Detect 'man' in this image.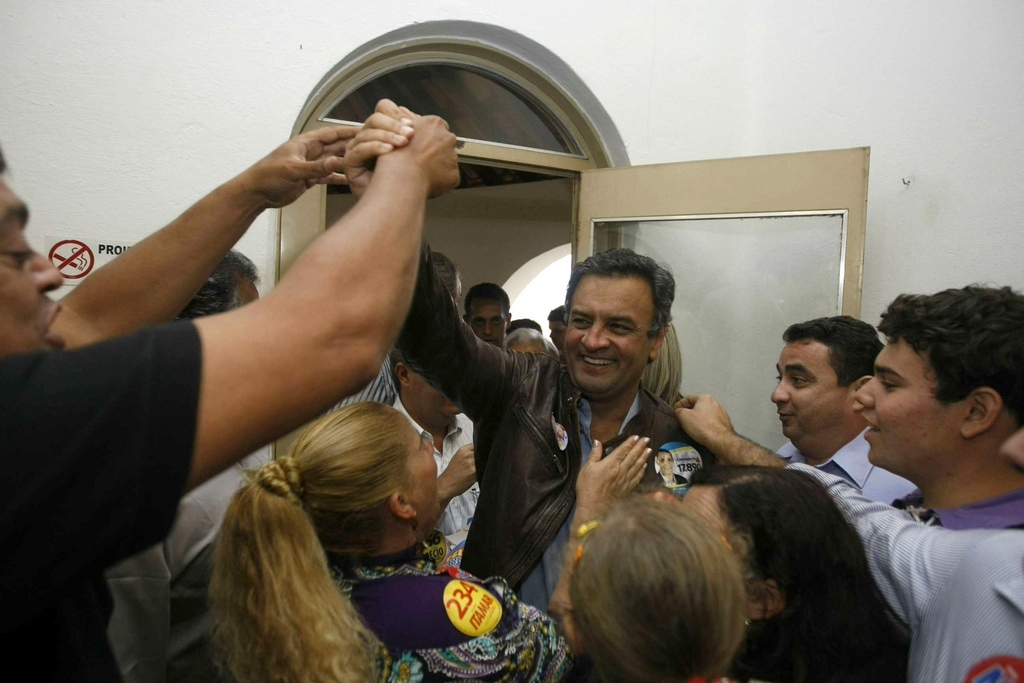
Detection: 106 250 279 682.
